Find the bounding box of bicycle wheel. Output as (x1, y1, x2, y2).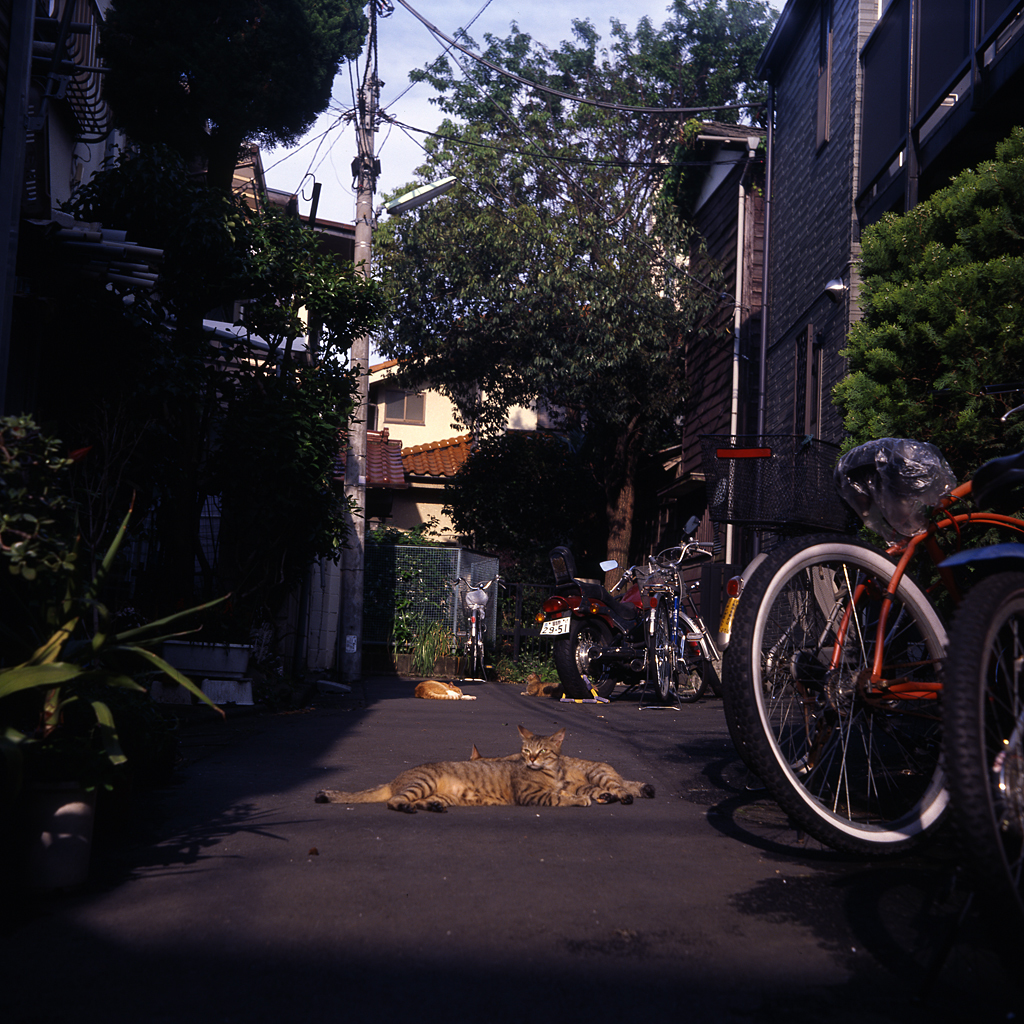
(724, 560, 857, 787).
